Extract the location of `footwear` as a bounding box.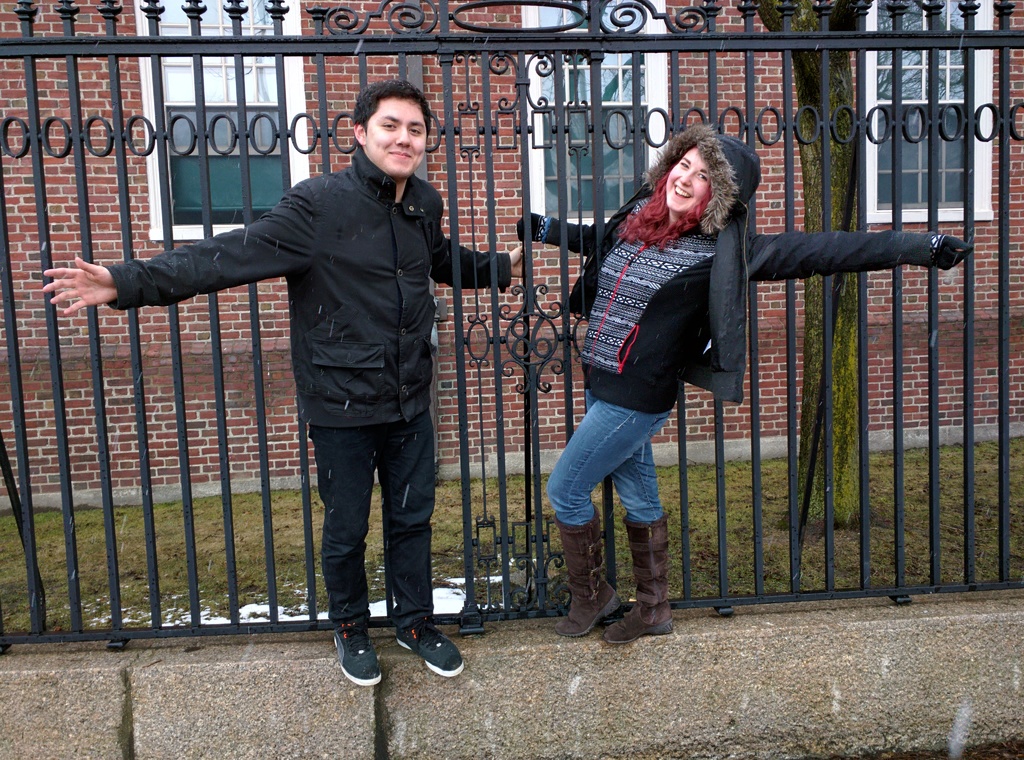
left=326, top=612, right=380, bottom=692.
